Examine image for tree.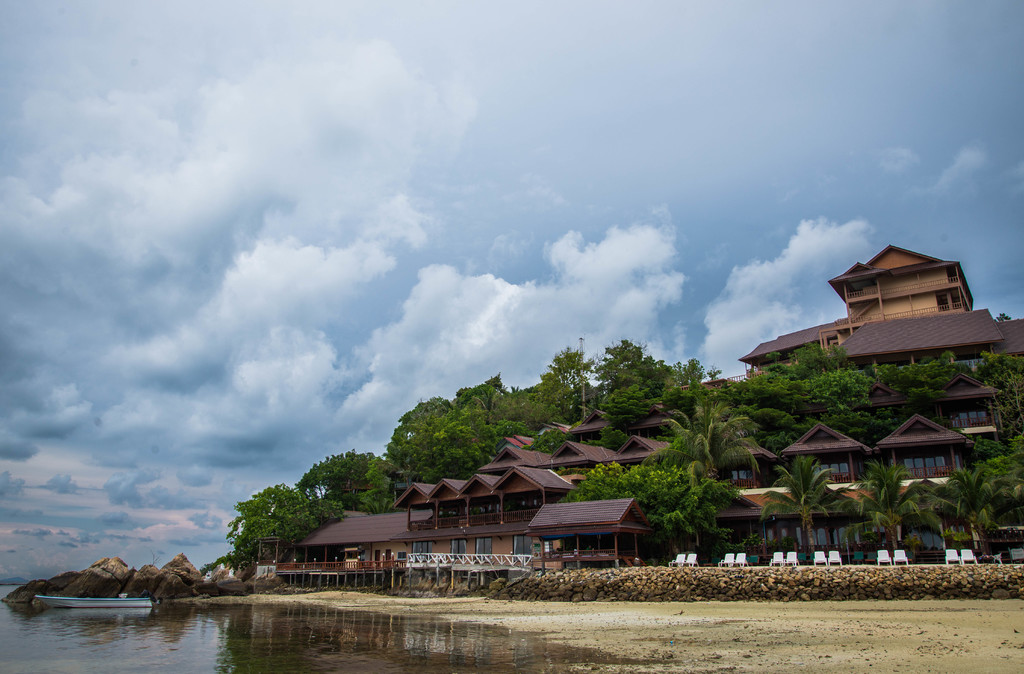
Examination result: [452,379,493,465].
